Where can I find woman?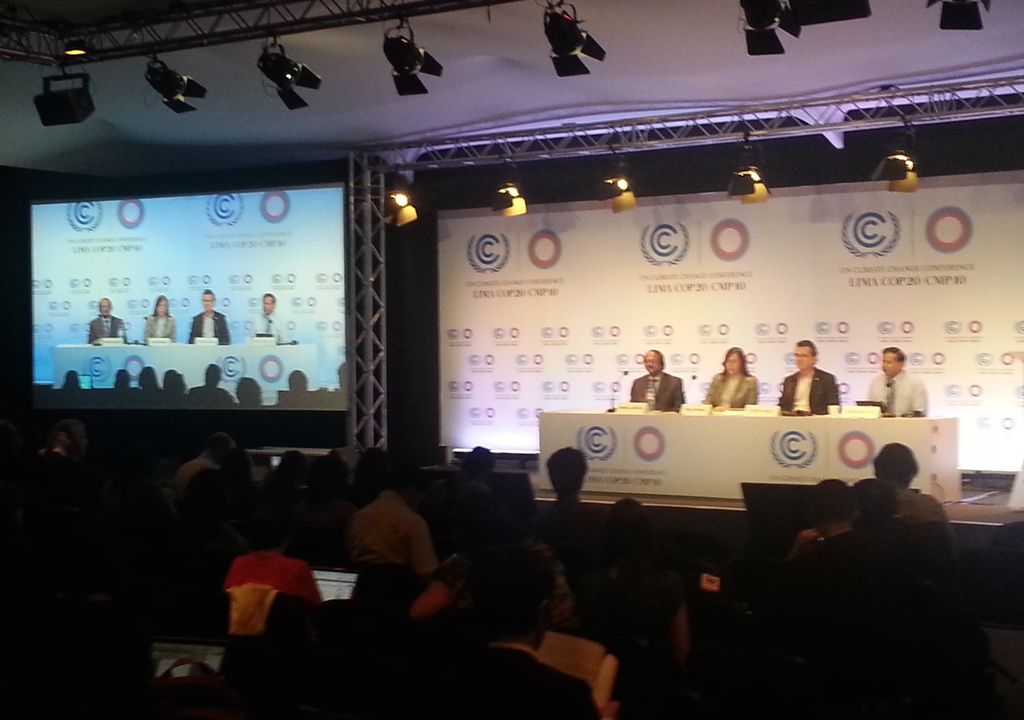
You can find it at bbox(701, 347, 758, 411).
